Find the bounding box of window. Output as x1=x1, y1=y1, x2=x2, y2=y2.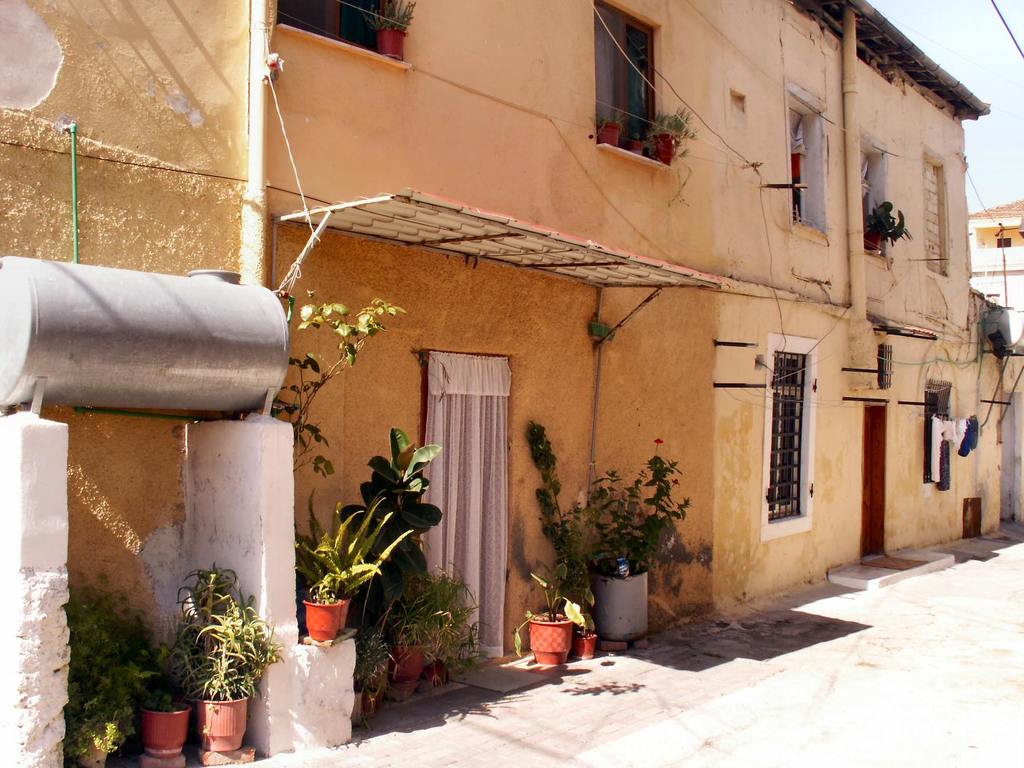
x1=768, y1=340, x2=814, y2=527.
